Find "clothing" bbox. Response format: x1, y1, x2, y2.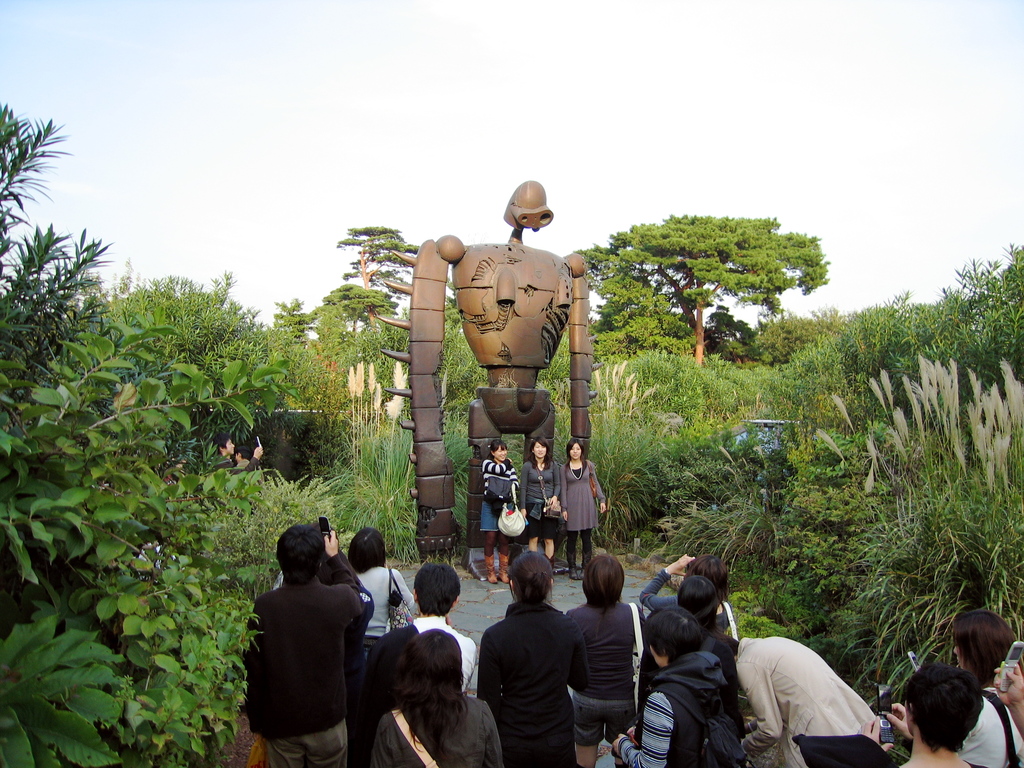
214, 451, 260, 477.
